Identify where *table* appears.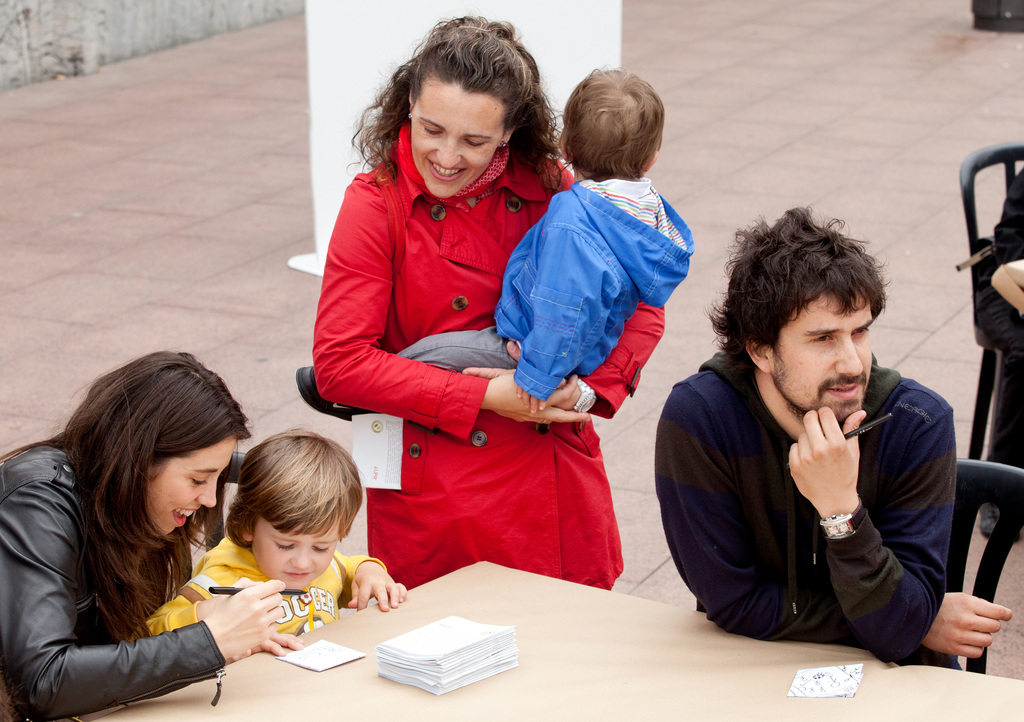
Appears at bbox=[74, 556, 1023, 721].
